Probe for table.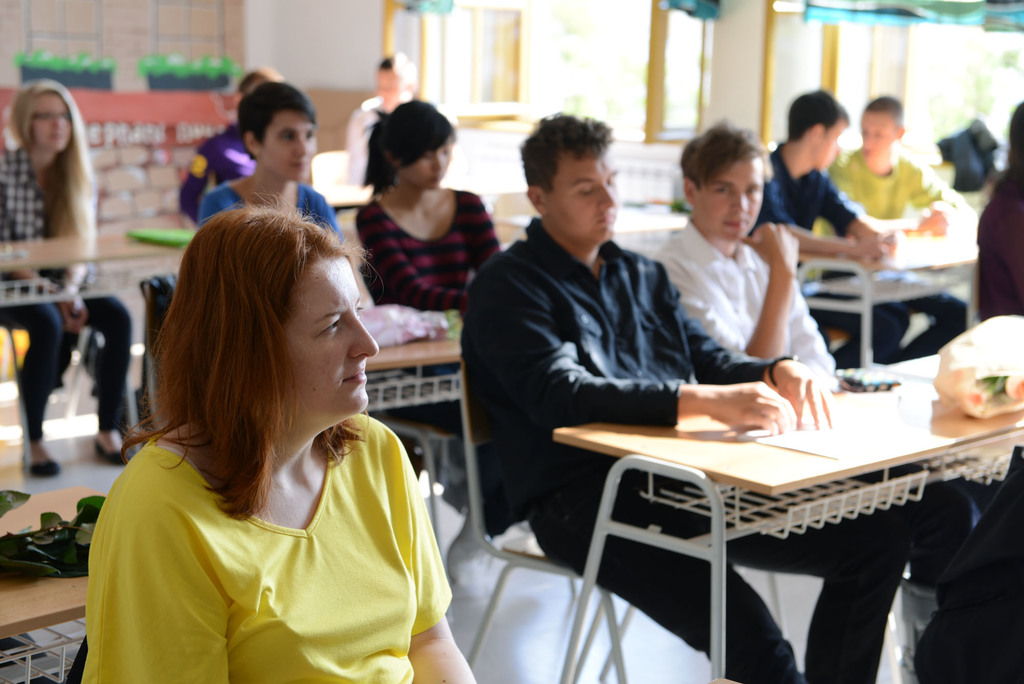
Probe result: (0, 479, 105, 680).
